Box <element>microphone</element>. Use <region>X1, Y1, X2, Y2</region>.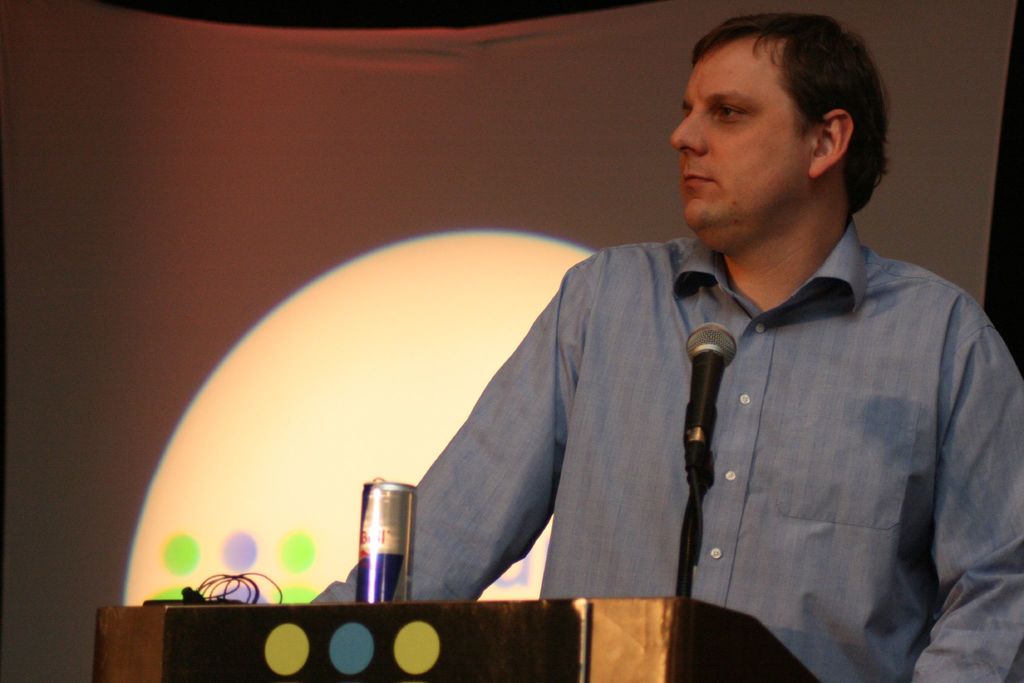
<region>676, 314, 742, 490</region>.
